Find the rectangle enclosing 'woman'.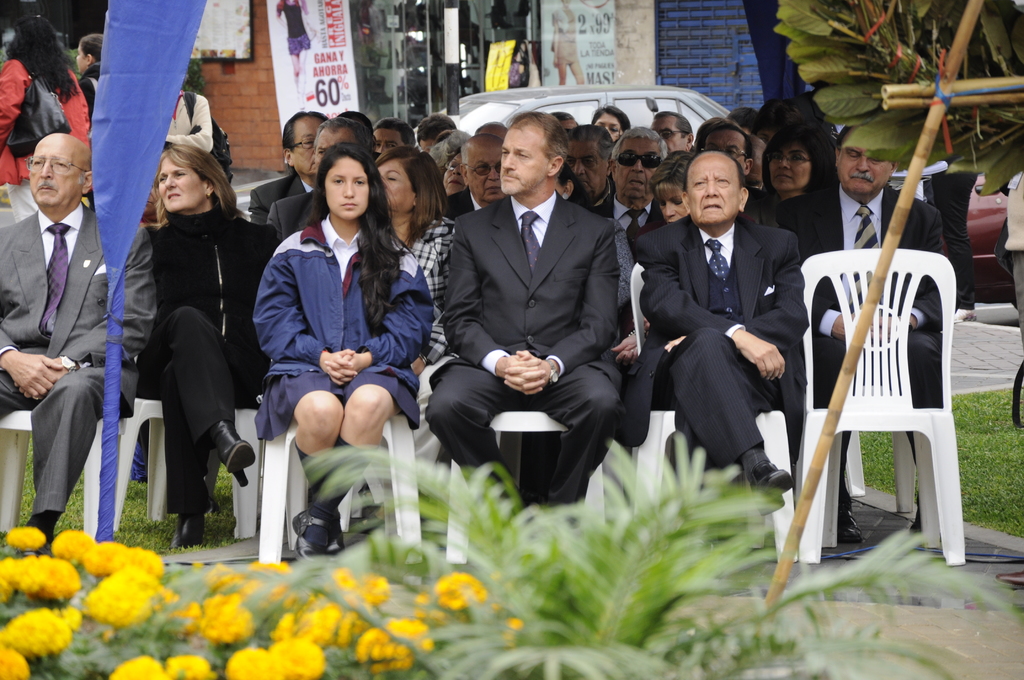
[x1=163, y1=93, x2=215, y2=157].
